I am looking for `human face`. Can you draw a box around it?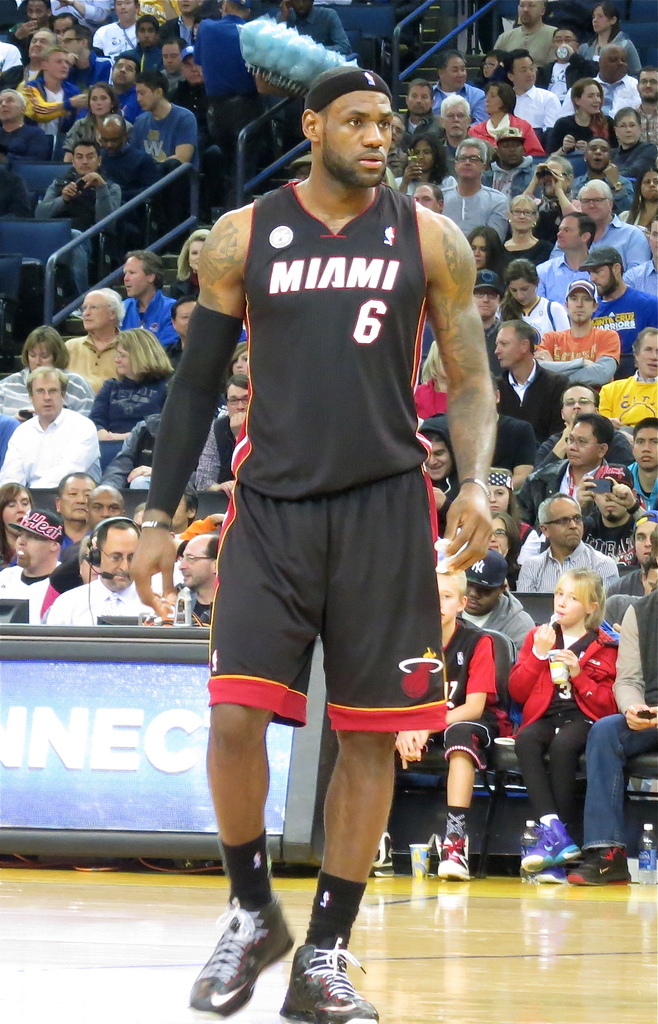
Sure, the bounding box is 563:420:588:462.
